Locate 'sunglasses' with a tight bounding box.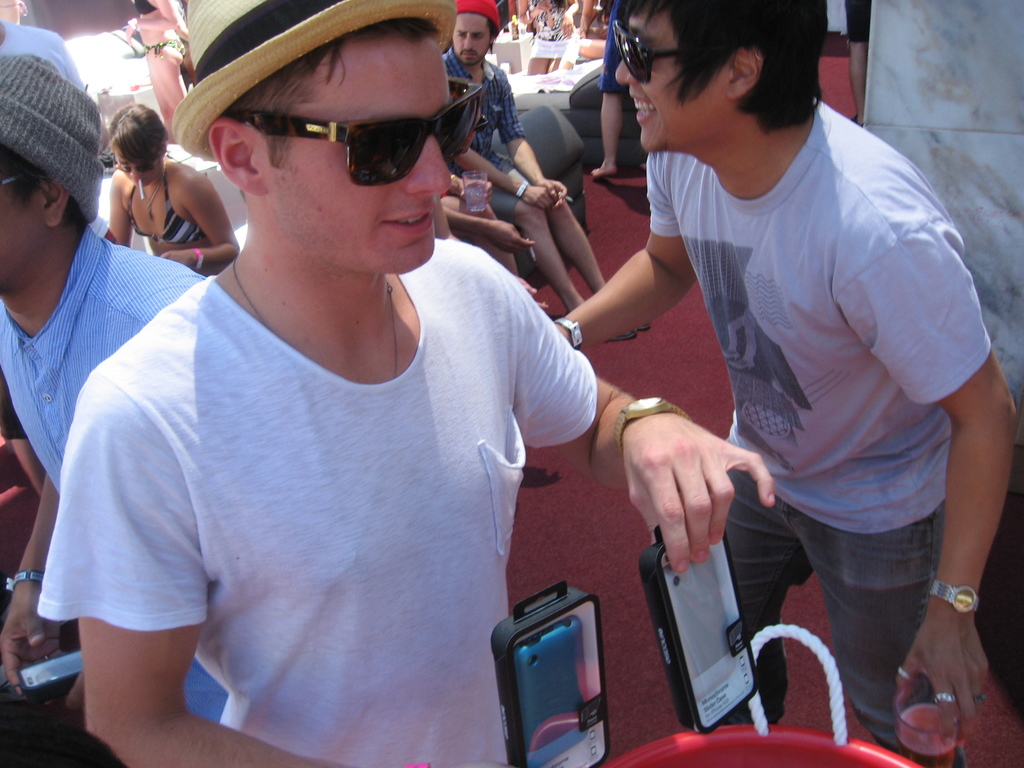
l=611, t=13, r=681, b=84.
